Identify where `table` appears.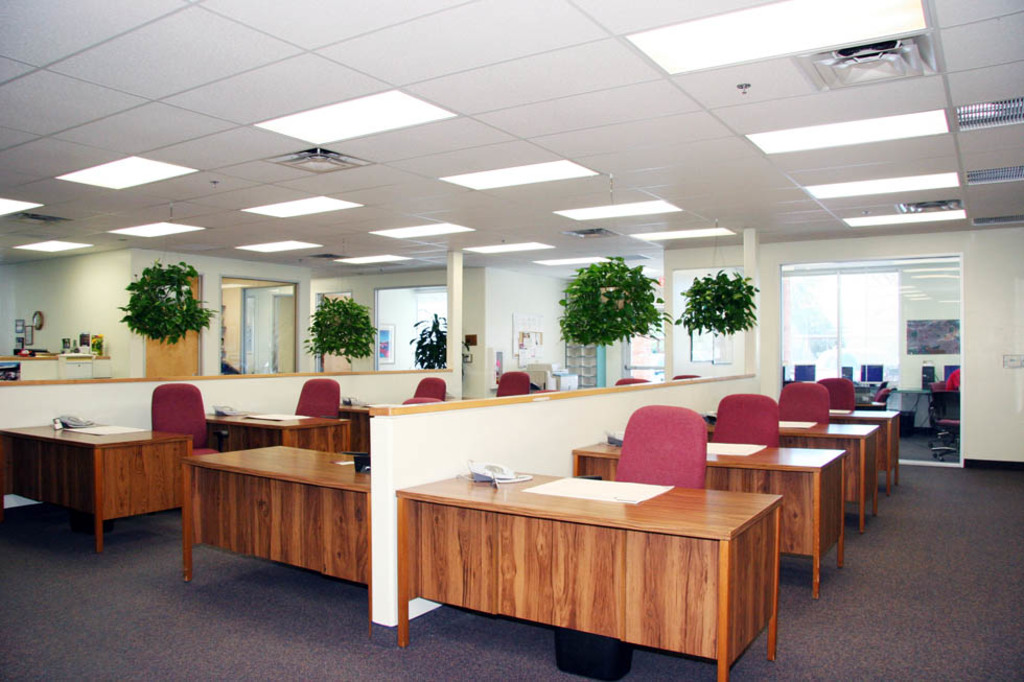
Appears at 706, 417, 877, 528.
